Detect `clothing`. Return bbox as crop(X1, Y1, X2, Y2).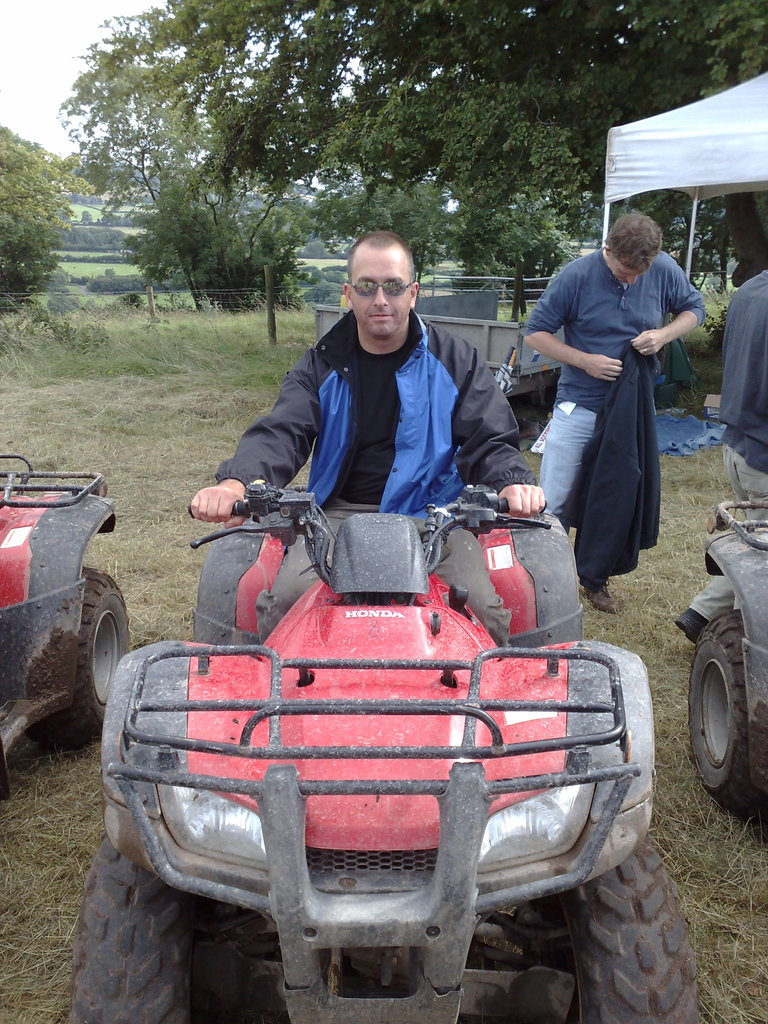
crop(212, 307, 539, 652).
